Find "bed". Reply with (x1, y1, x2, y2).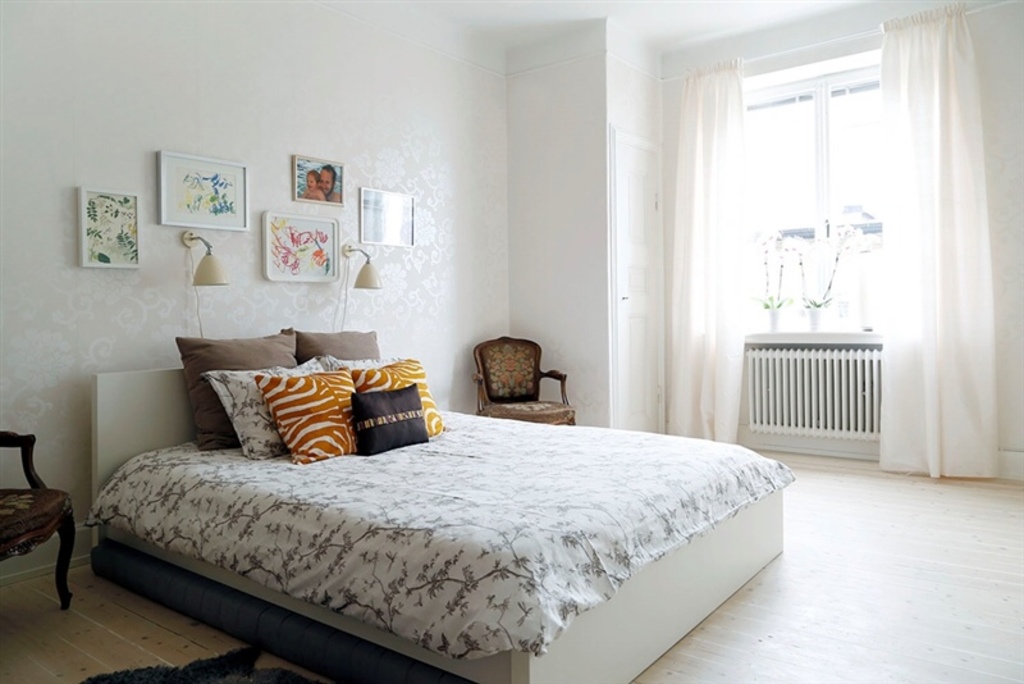
(163, 368, 777, 660).
